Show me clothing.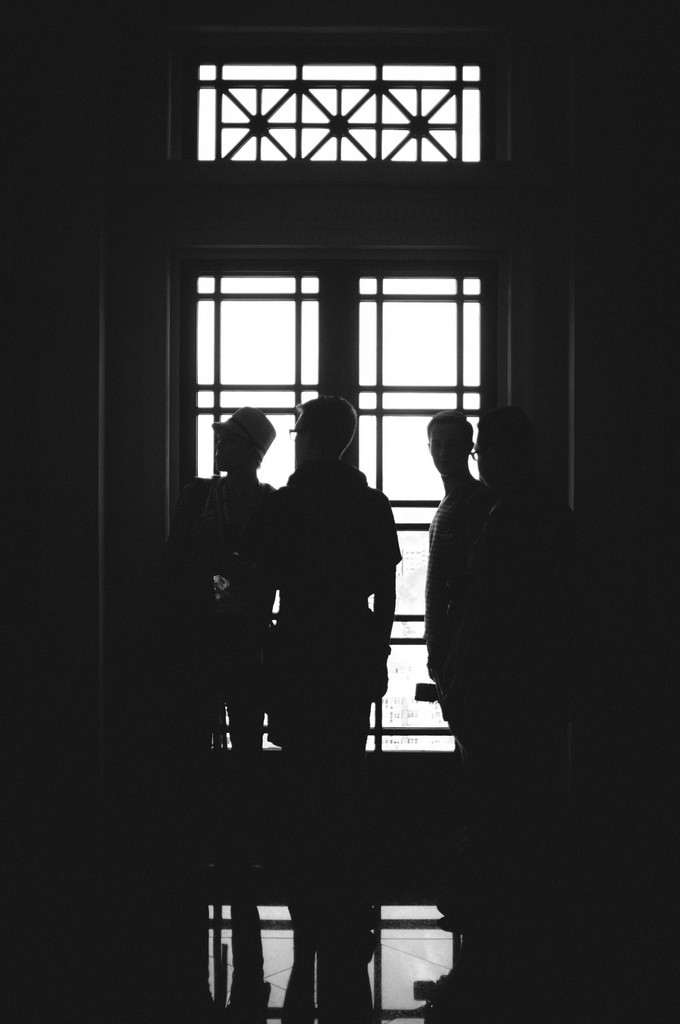
clothing is here: x1=193, y1=479, x2=284, y2=735.
